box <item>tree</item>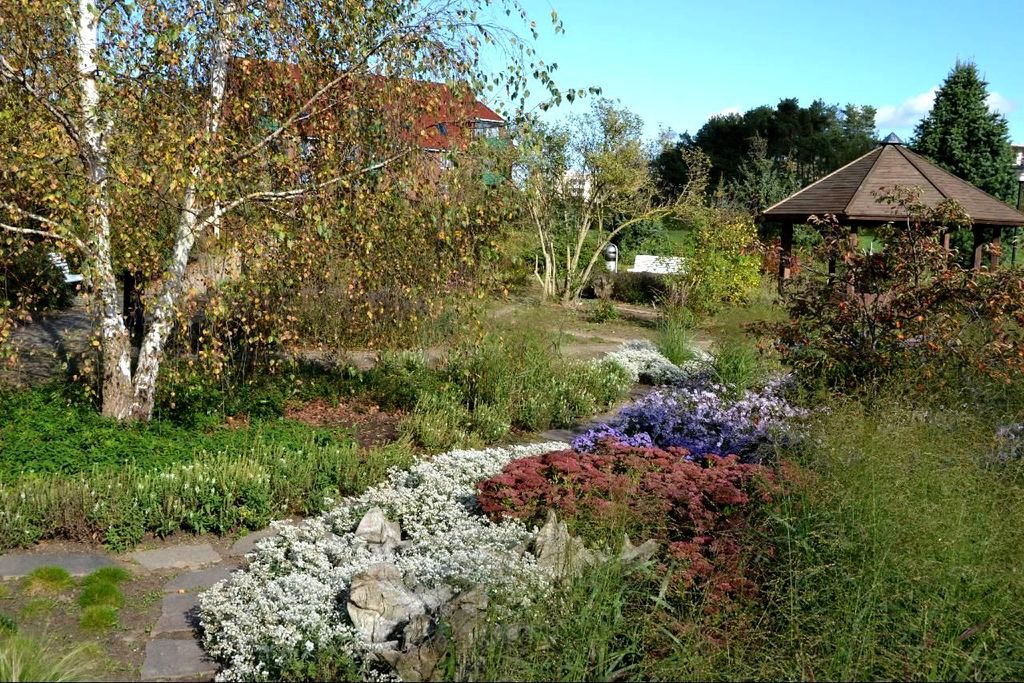
locate(610, 109, 668, 319)
